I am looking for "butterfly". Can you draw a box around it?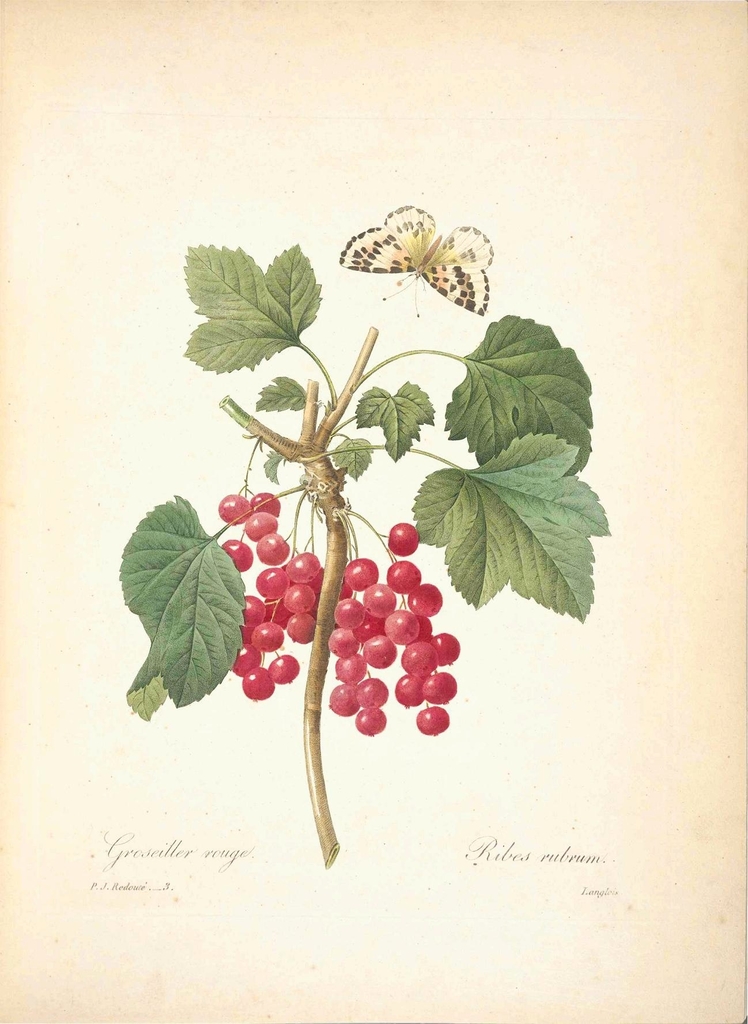
Sure, the bounding box is [left=318, top=201, right=514, bottom=314].
